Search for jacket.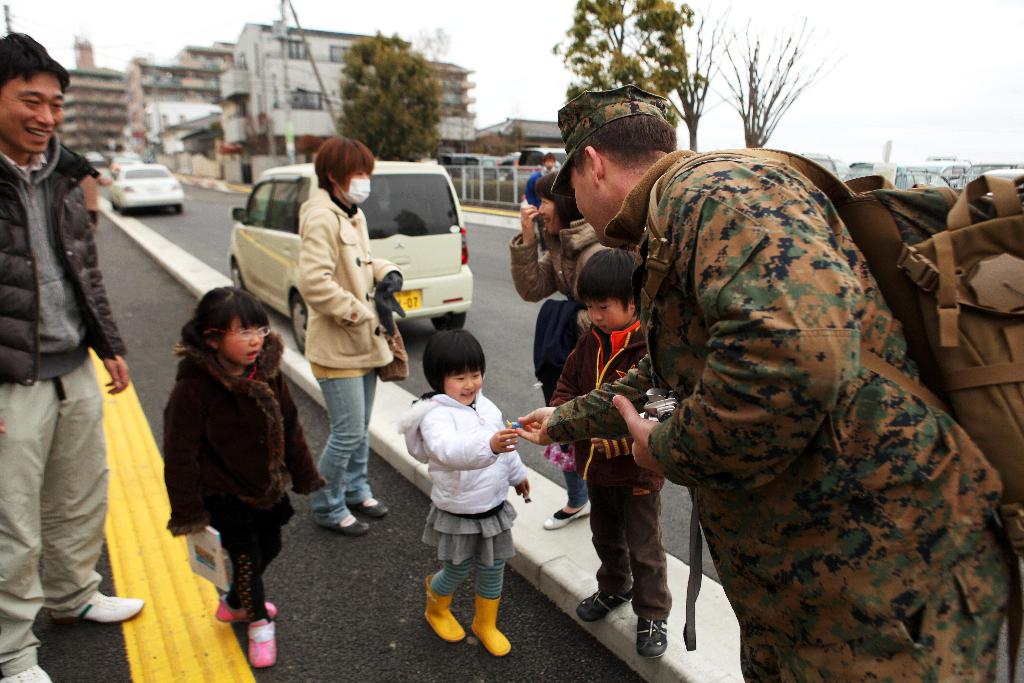
Found at Rect(294, 186, 408, 375).
